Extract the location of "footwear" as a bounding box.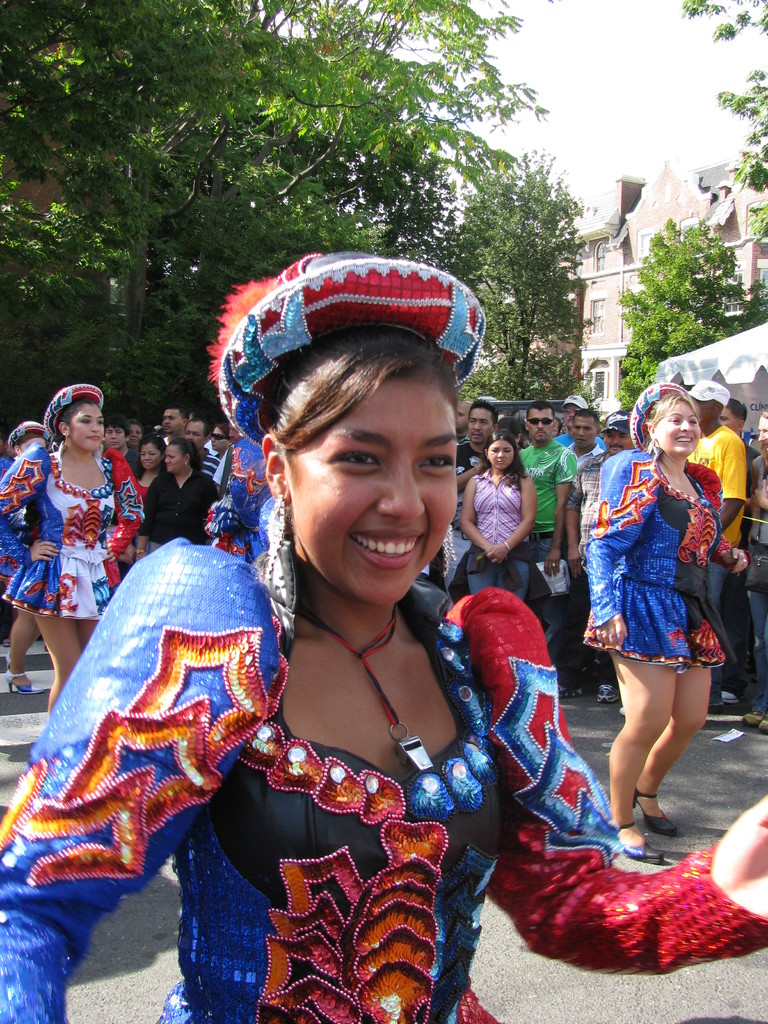
(608, 825, 668, 865).
